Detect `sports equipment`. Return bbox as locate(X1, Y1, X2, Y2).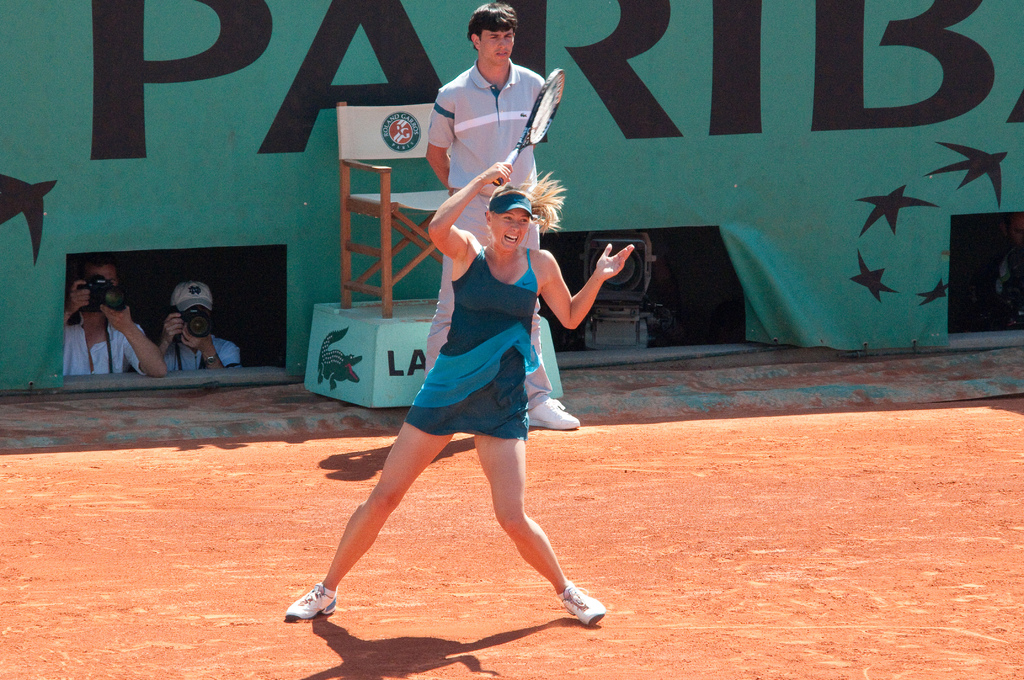
locate(284, 585, 336, 620).
